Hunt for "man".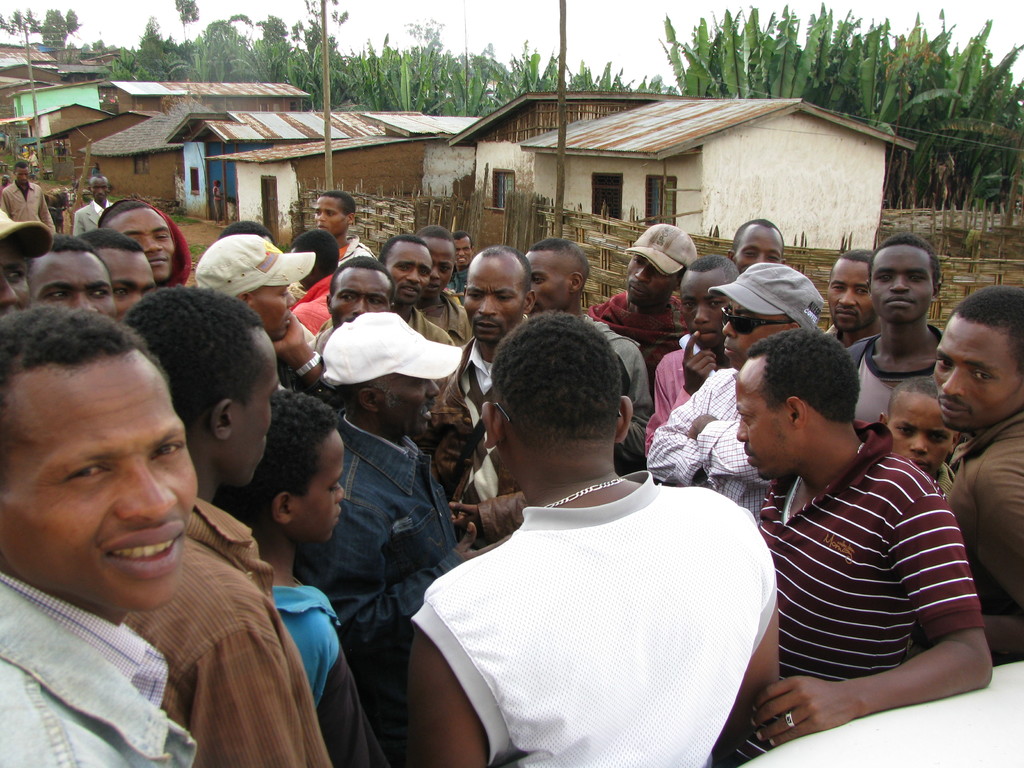
Hunted down at left=312, top=191, right=378, bottom=268.
